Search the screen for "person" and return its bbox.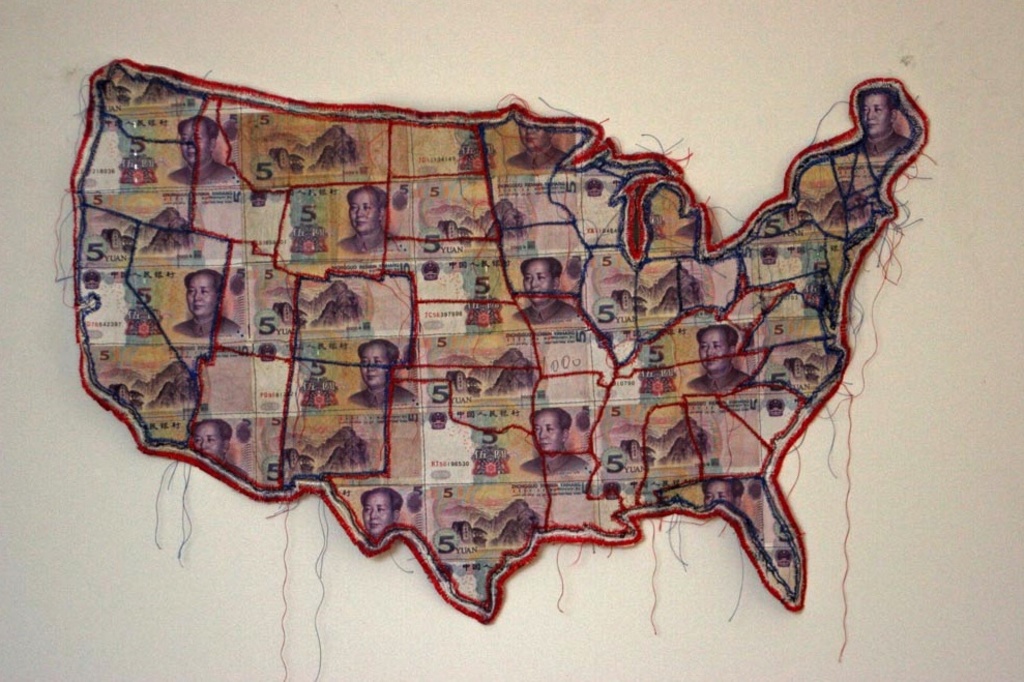
Found: (x1=355, y1=484, x2=408, y2=548).
